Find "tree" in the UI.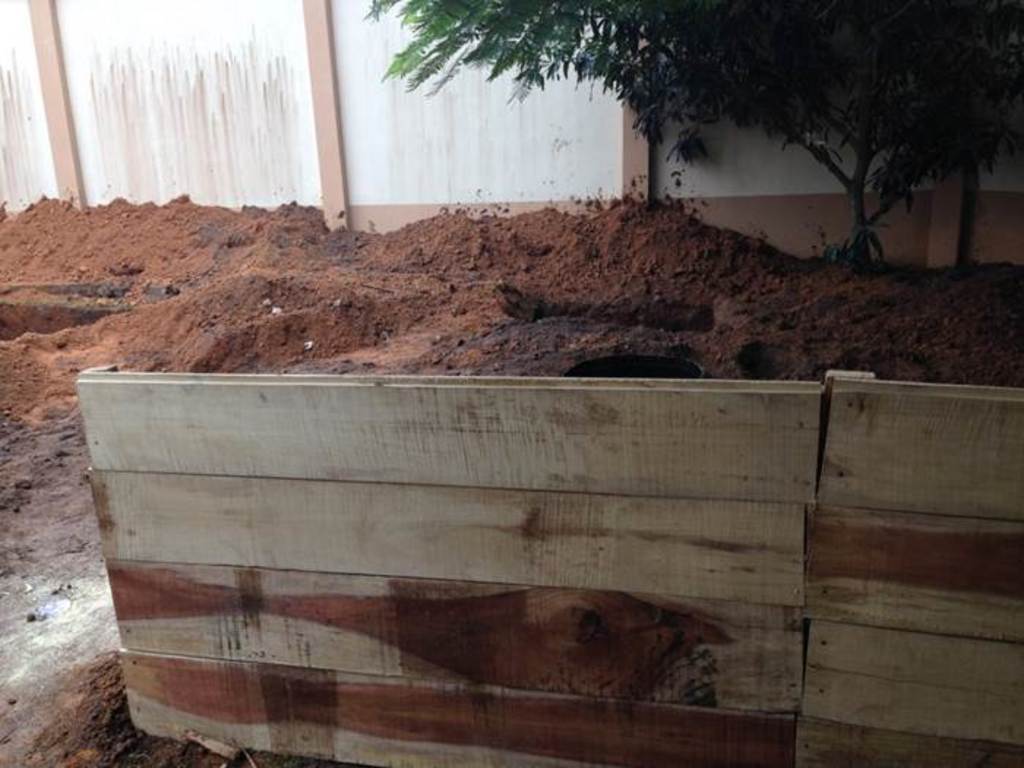
UI element at (366, 0, 1023, 262).
